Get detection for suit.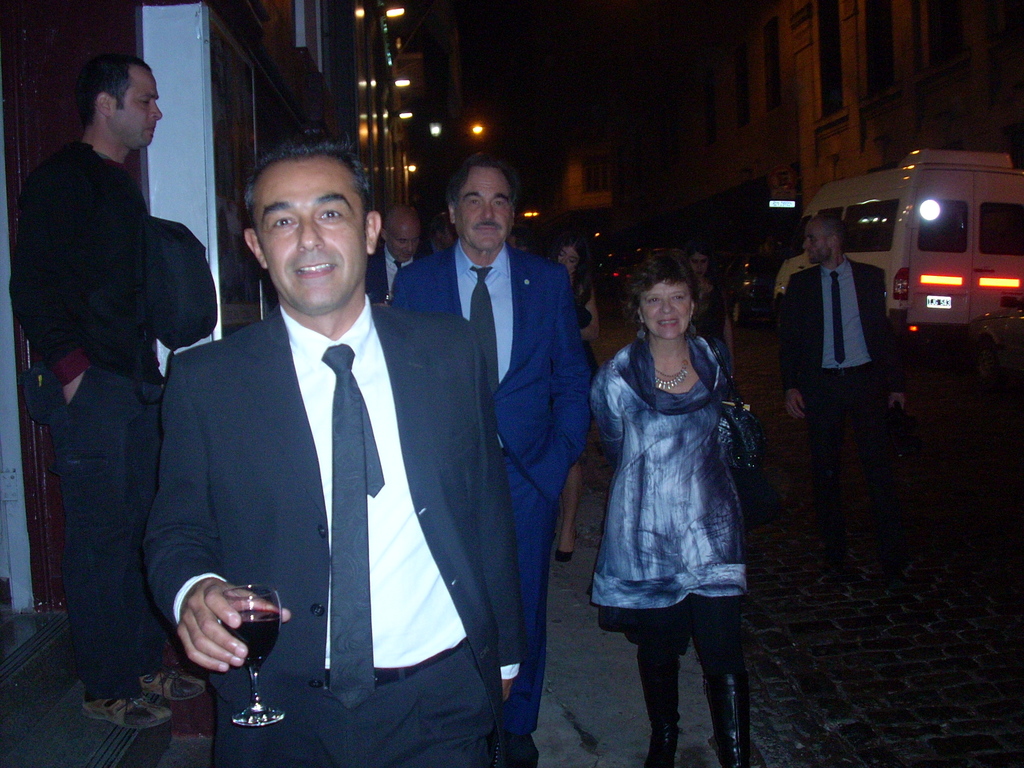
Detection: bbox(380, 152, 588, 740).
